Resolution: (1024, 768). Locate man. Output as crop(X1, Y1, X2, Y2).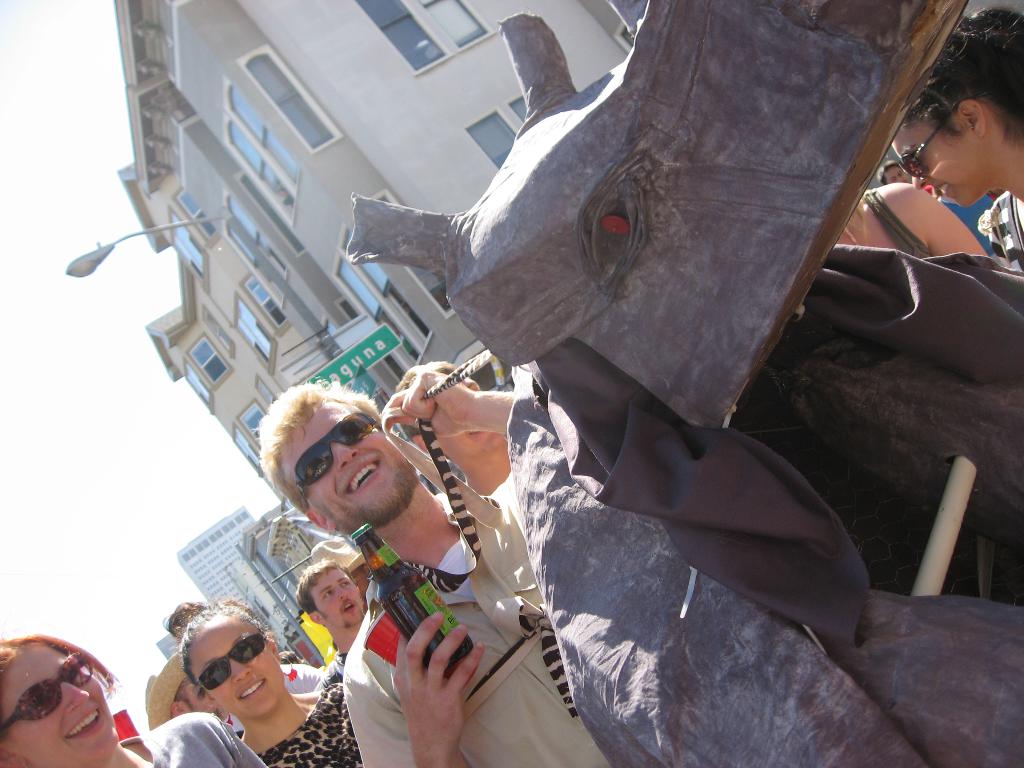
crop(129, 651, 243, 738).
